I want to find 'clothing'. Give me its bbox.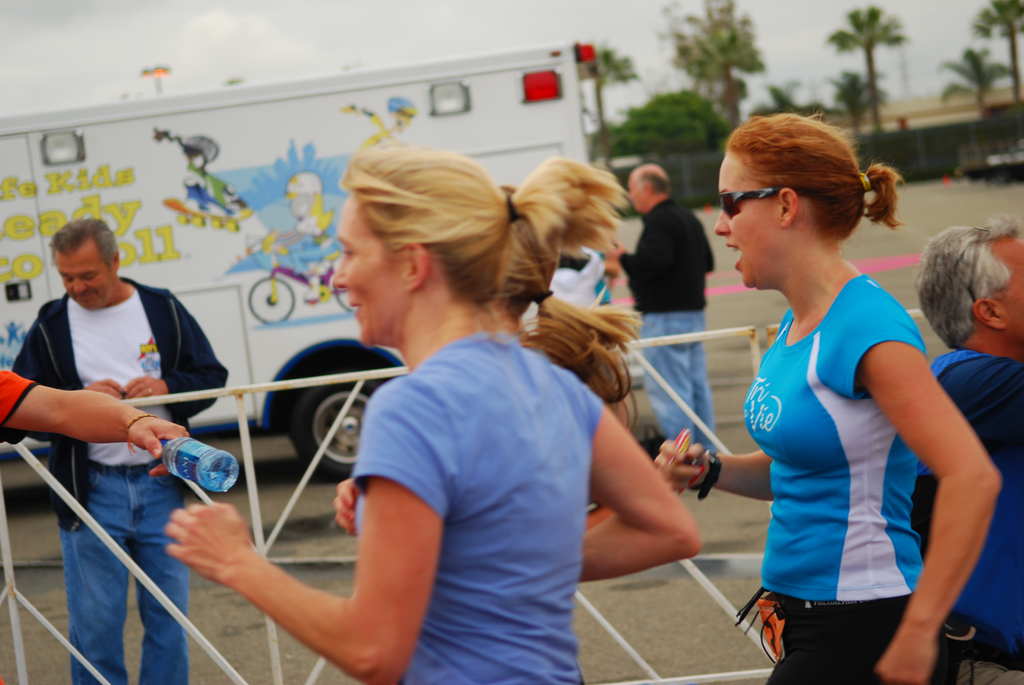
{"left": 340, "top": 328, "right": 620, "bottom": 684}.
